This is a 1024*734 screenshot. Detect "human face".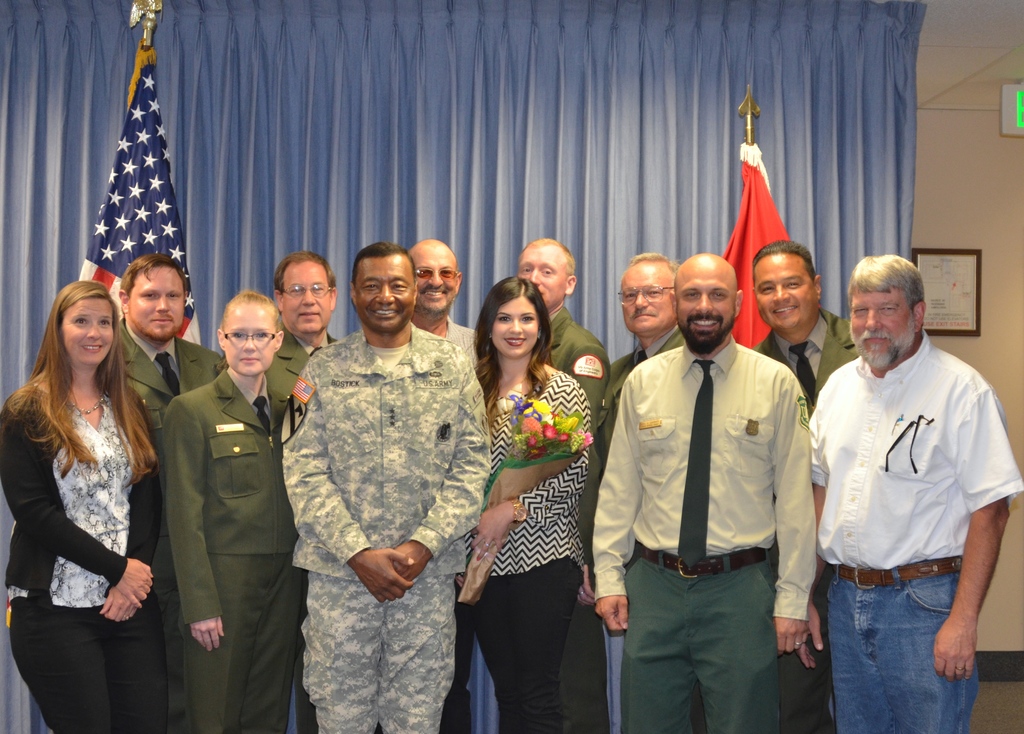
282 260 332 335.
